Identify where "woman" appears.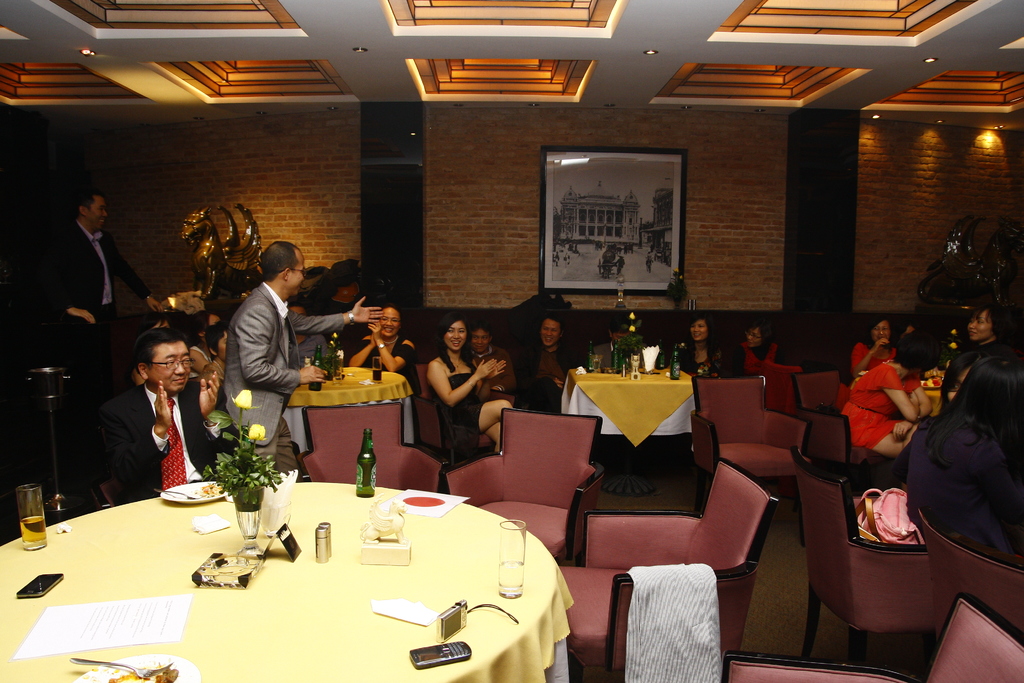
Appears at BBox(399, 324, 531, 486).
